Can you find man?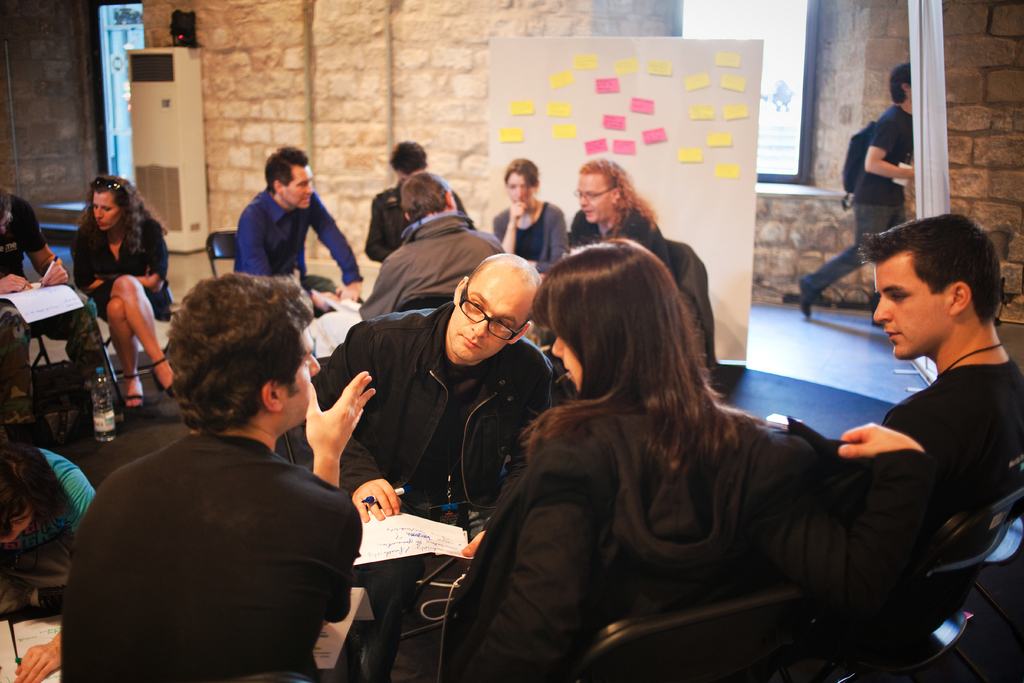
Yes, bounding box: bbox(59, 293, 378, 682).
